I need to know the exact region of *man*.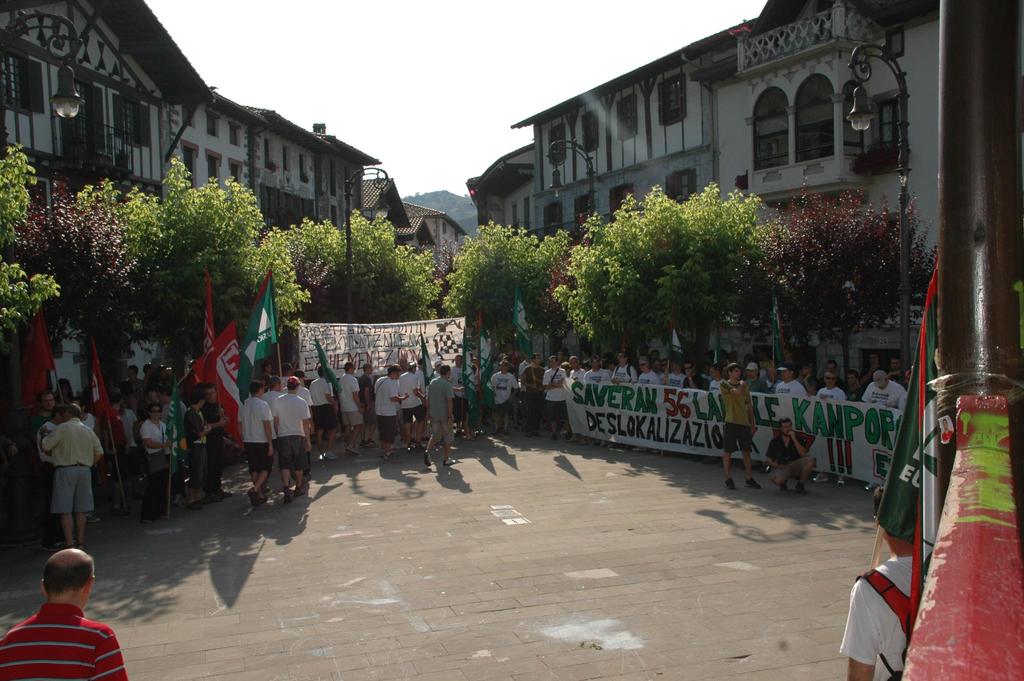
Region: {"x1": 826, "y1": 360, "x2": 836, "y2": 369}.
